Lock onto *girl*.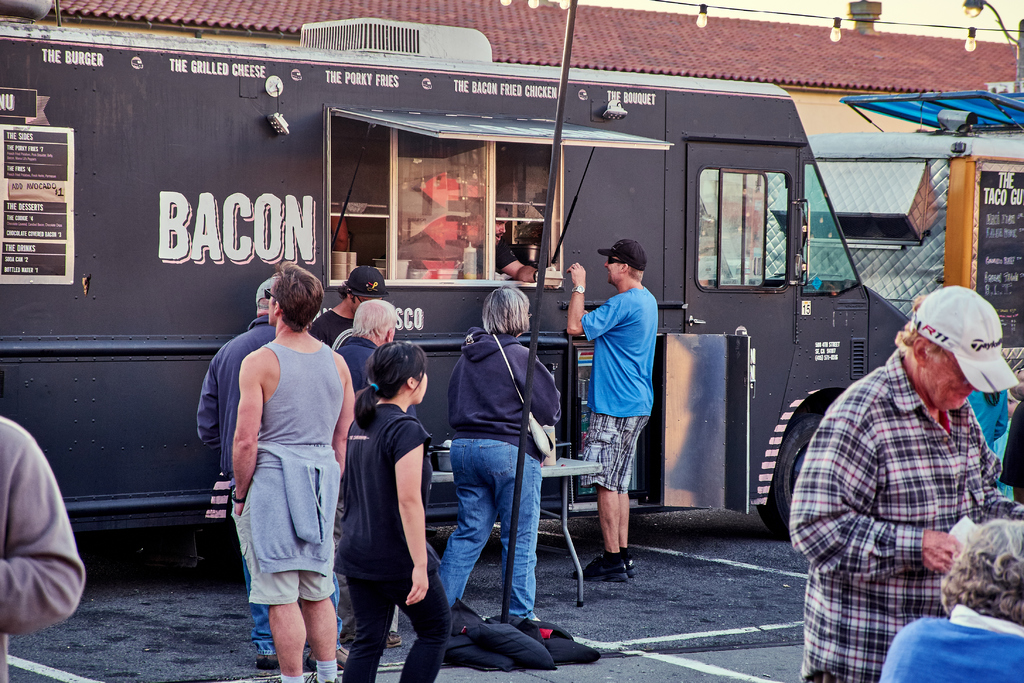
Locked: <region>337, 336, 460, 680</region>.
